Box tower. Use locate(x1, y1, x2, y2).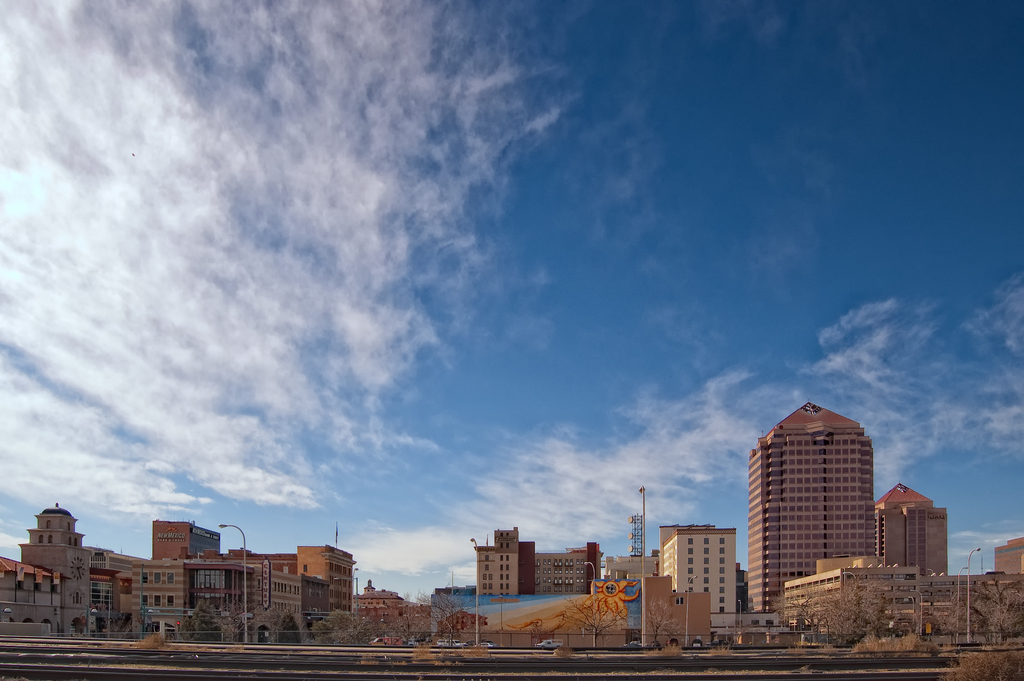
locate(664, 532, 740, 633).
